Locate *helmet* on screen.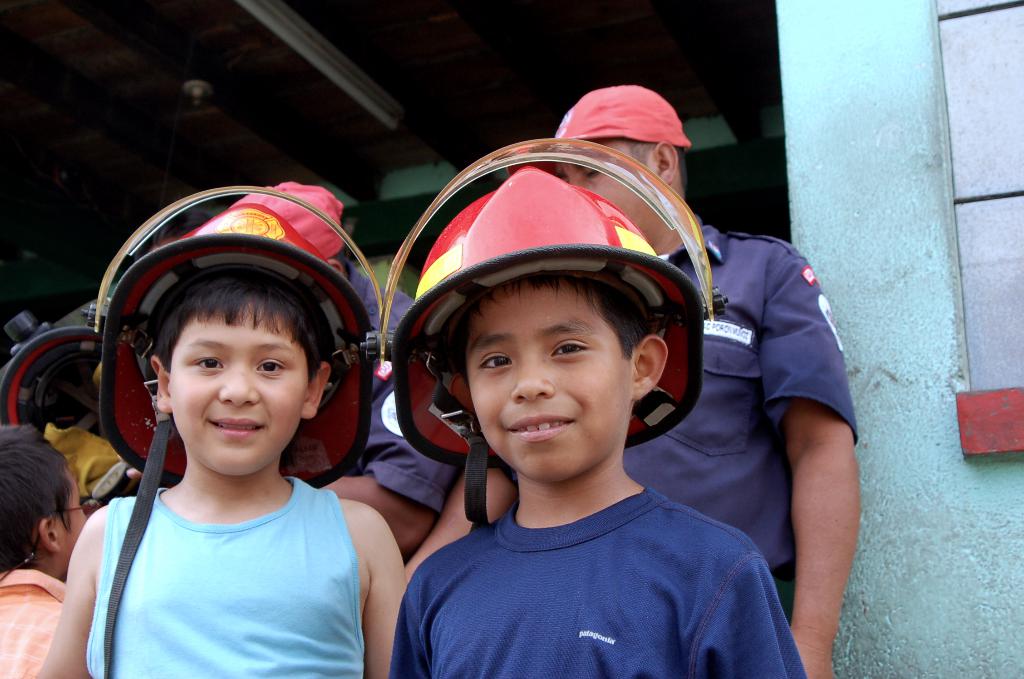
On screen at [99,192,365,489].
